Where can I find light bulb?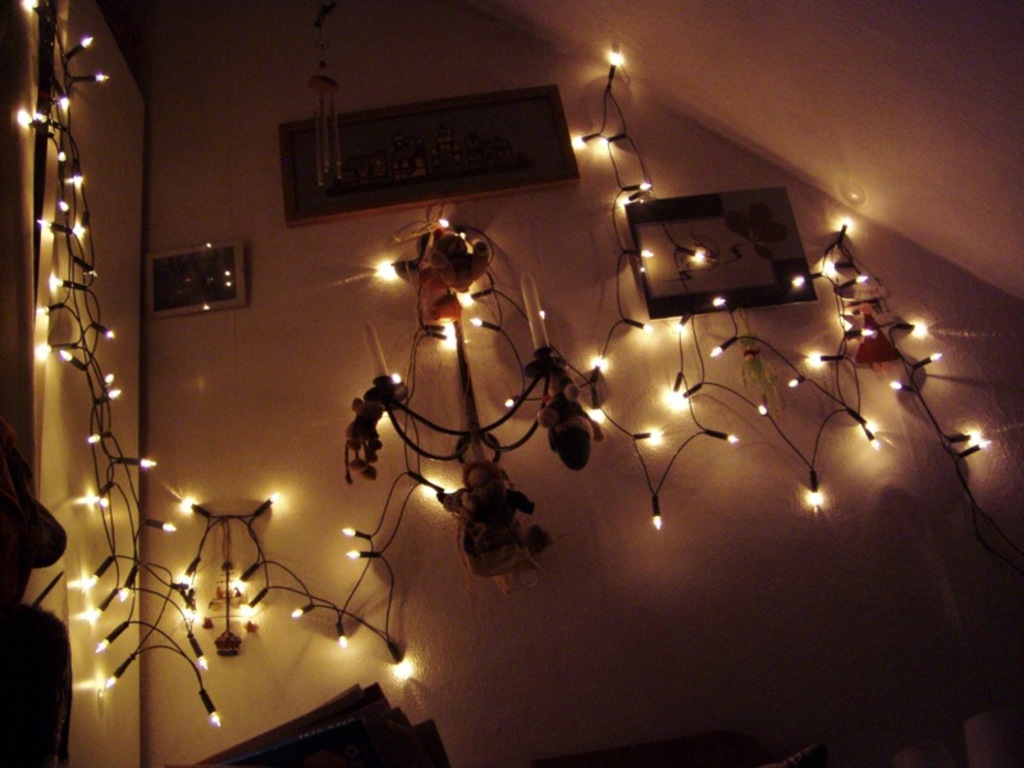
You can find it at x1=179 y1=499 x2=207 y2=512.
